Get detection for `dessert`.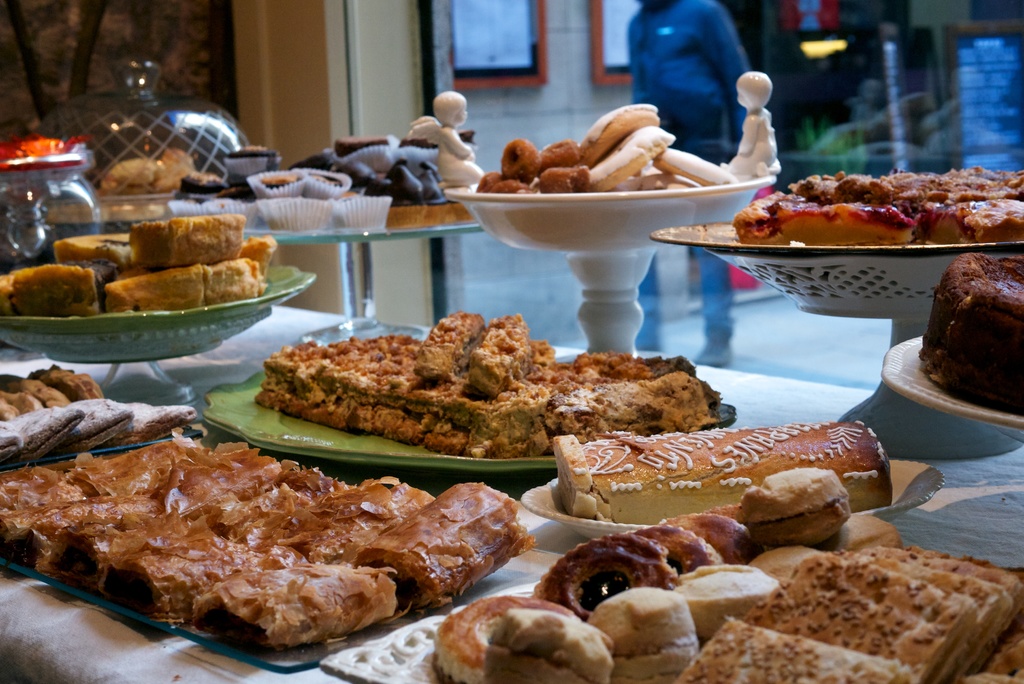
Detection: box=[296, 141, 449, 205].
